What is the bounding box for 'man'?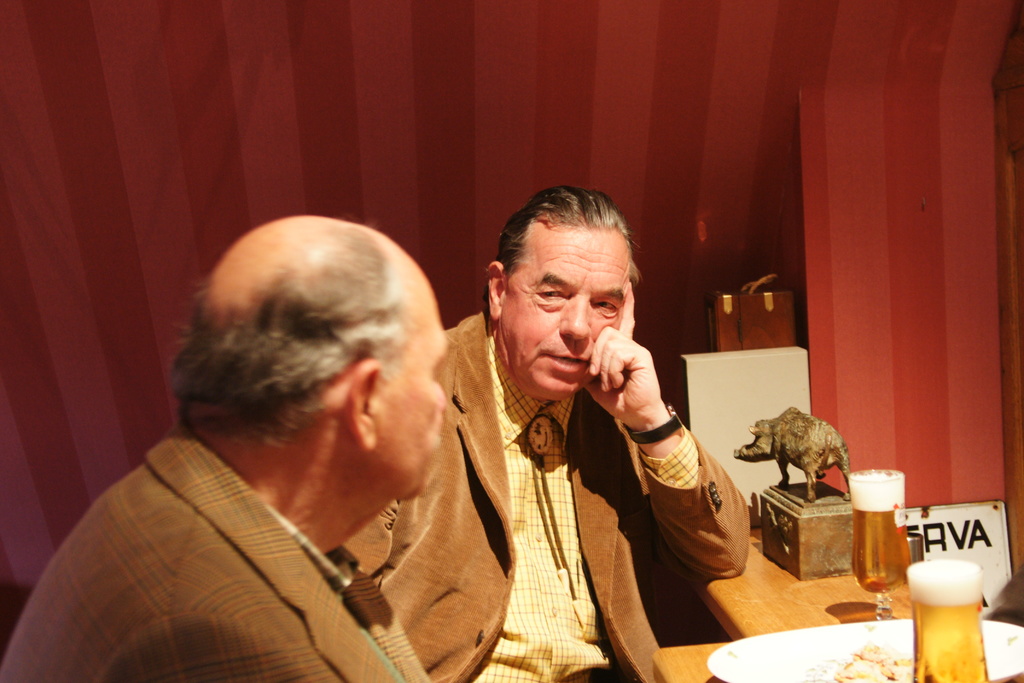
locate(0, 209, 442, 682).
